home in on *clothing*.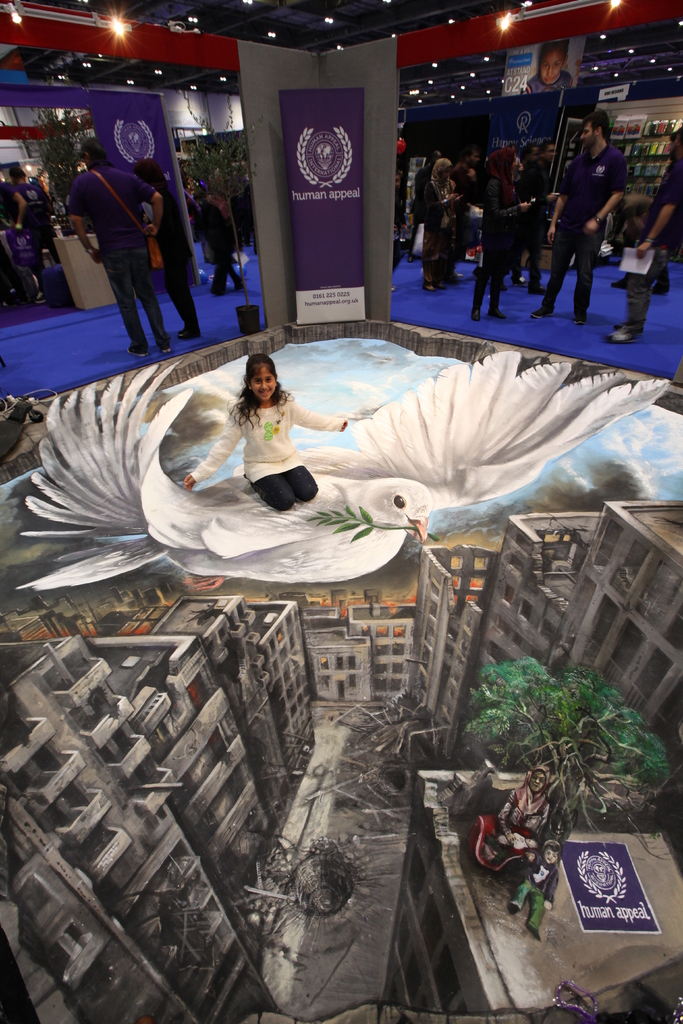
Homed in at (541, 140, 627, 304).
